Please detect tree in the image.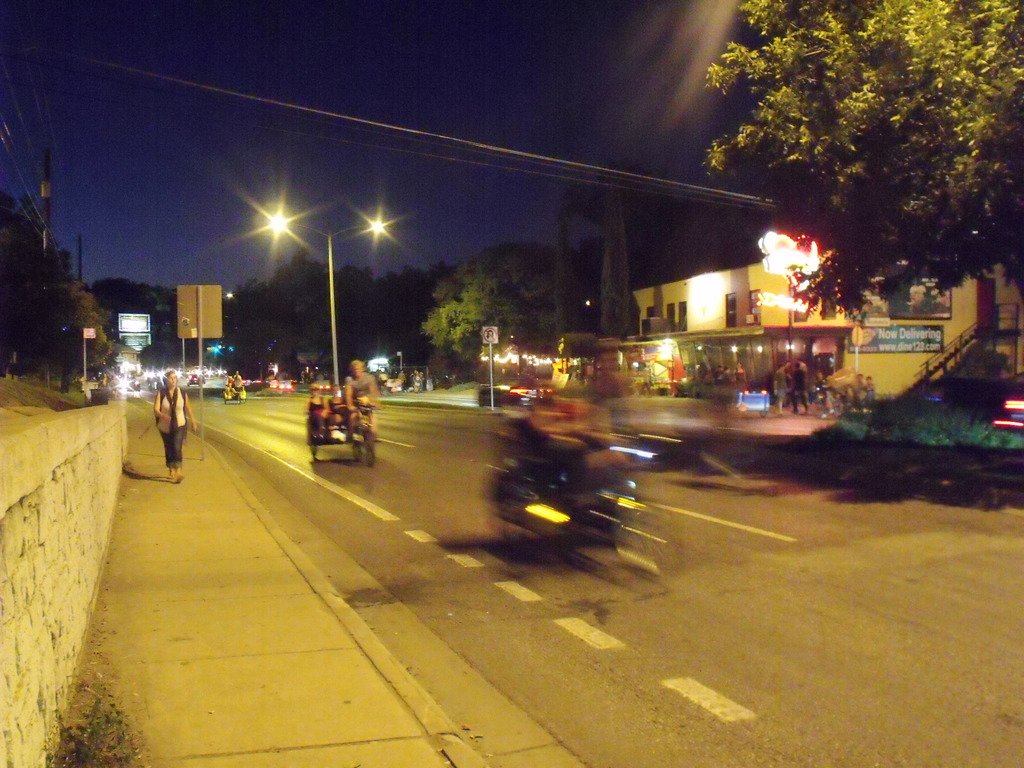
BBox(701, 0, 1023, 326).
